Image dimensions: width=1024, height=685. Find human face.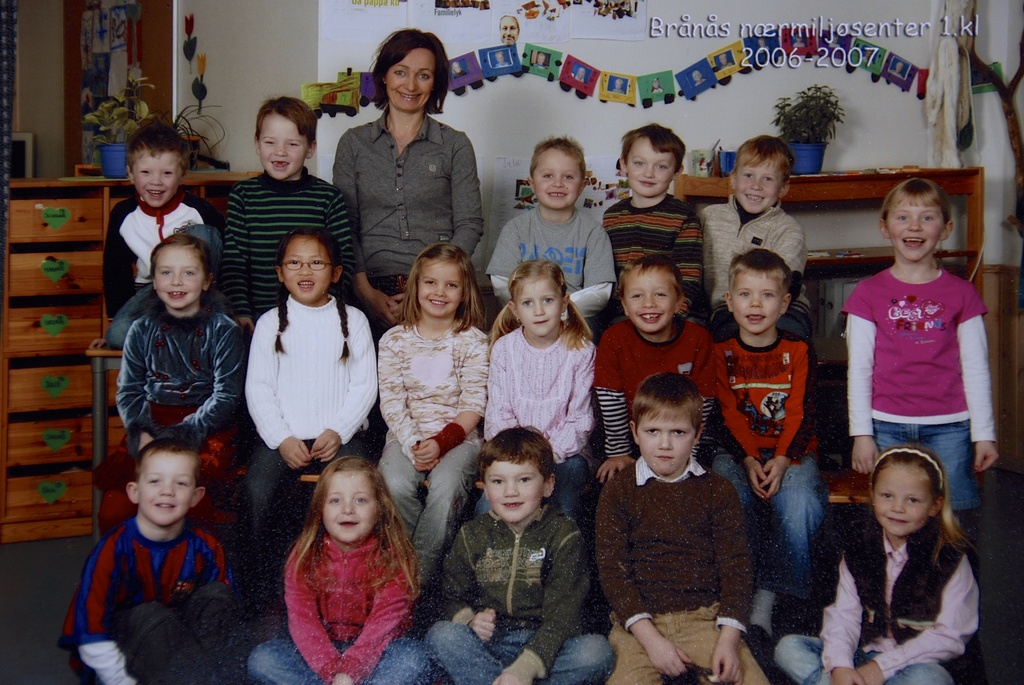
{"x1": 651, "y1": 80, "x2": 660, "y2": 89}.
